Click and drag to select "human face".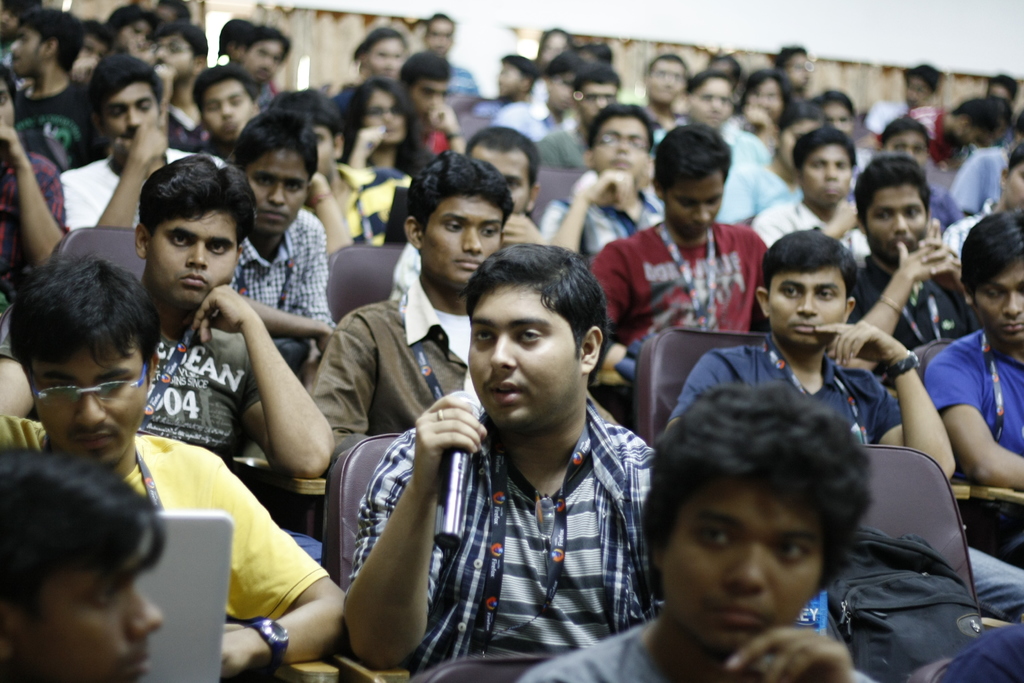
Selection: Rect(578, 74, 619, 125).
